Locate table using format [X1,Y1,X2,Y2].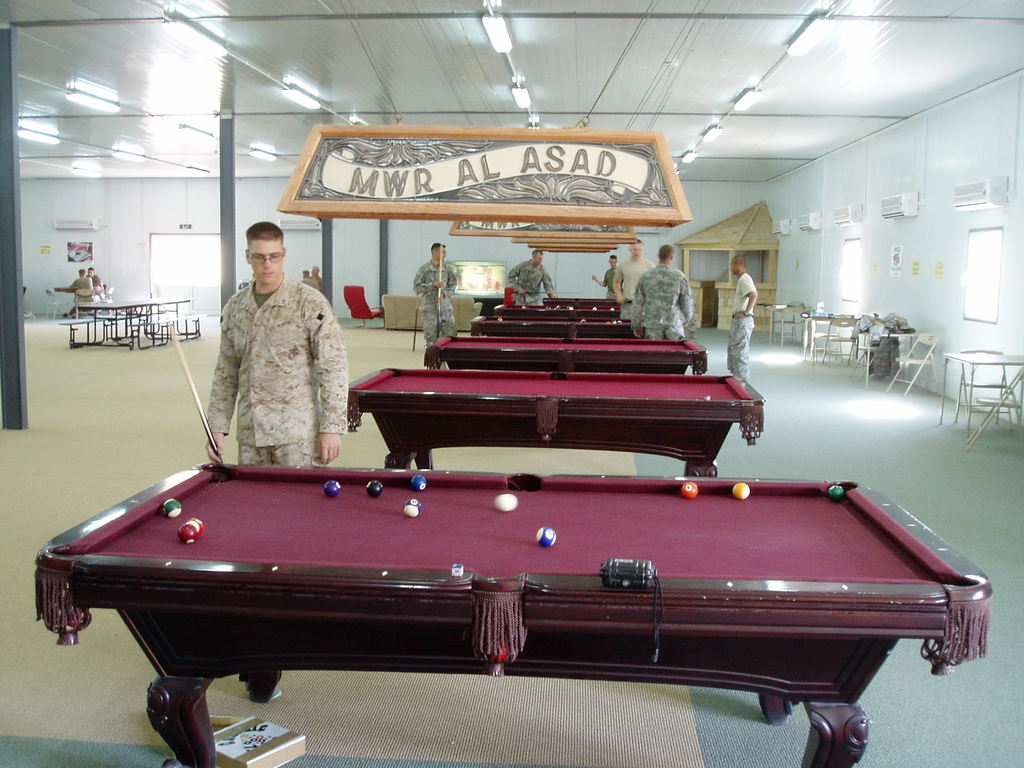
[31,458,994,765].
